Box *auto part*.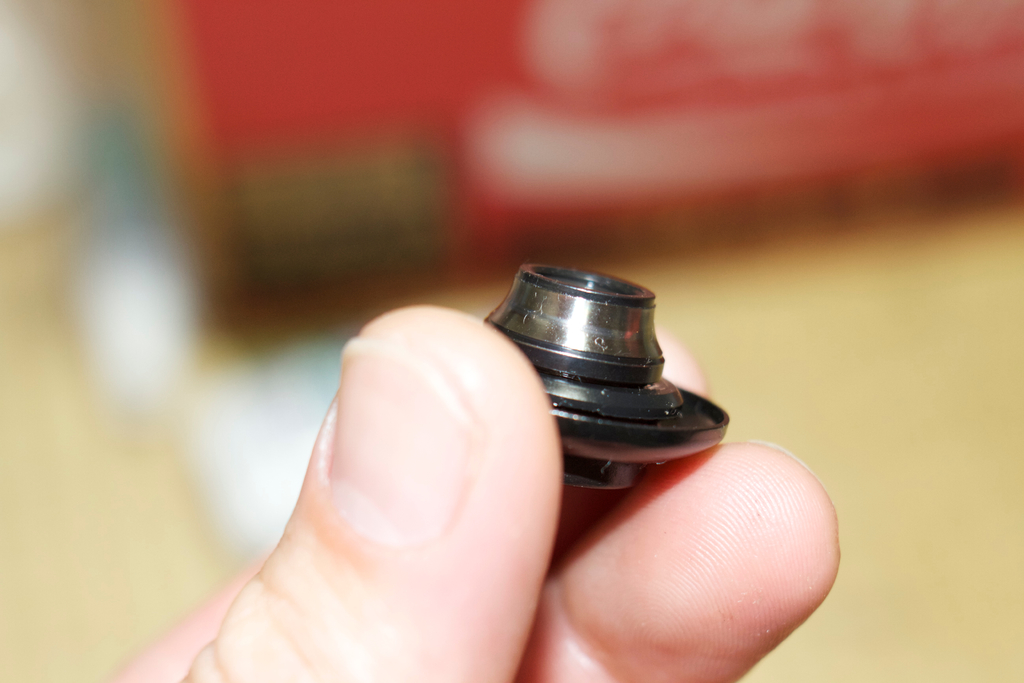
<box>486,264,728,483</box>.
